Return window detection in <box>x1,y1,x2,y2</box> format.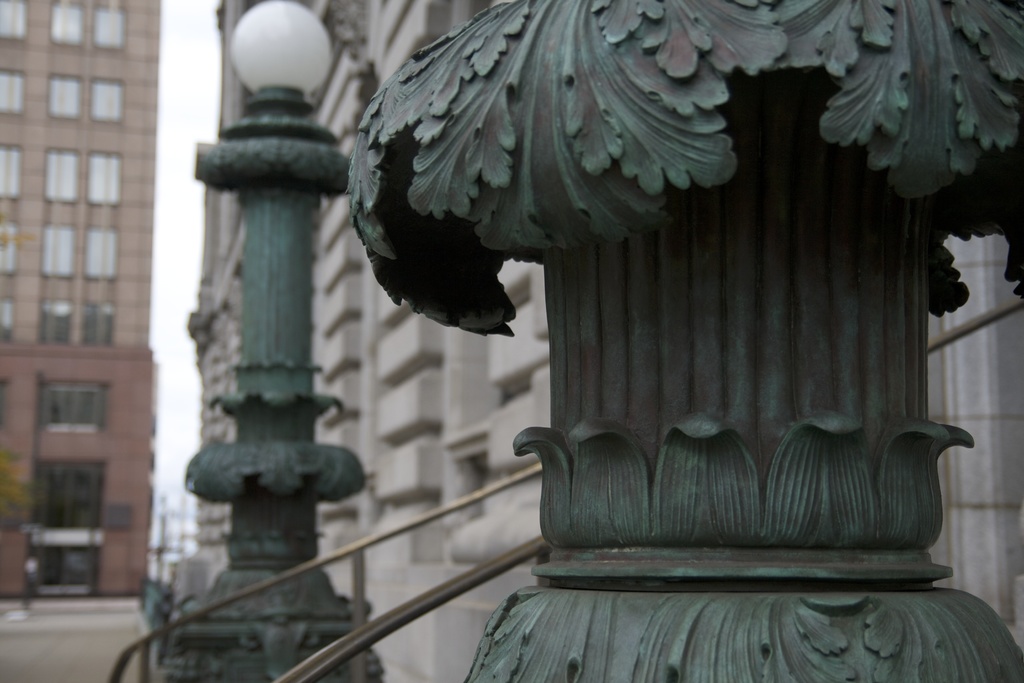
<box>0,219,19,280</box>.
